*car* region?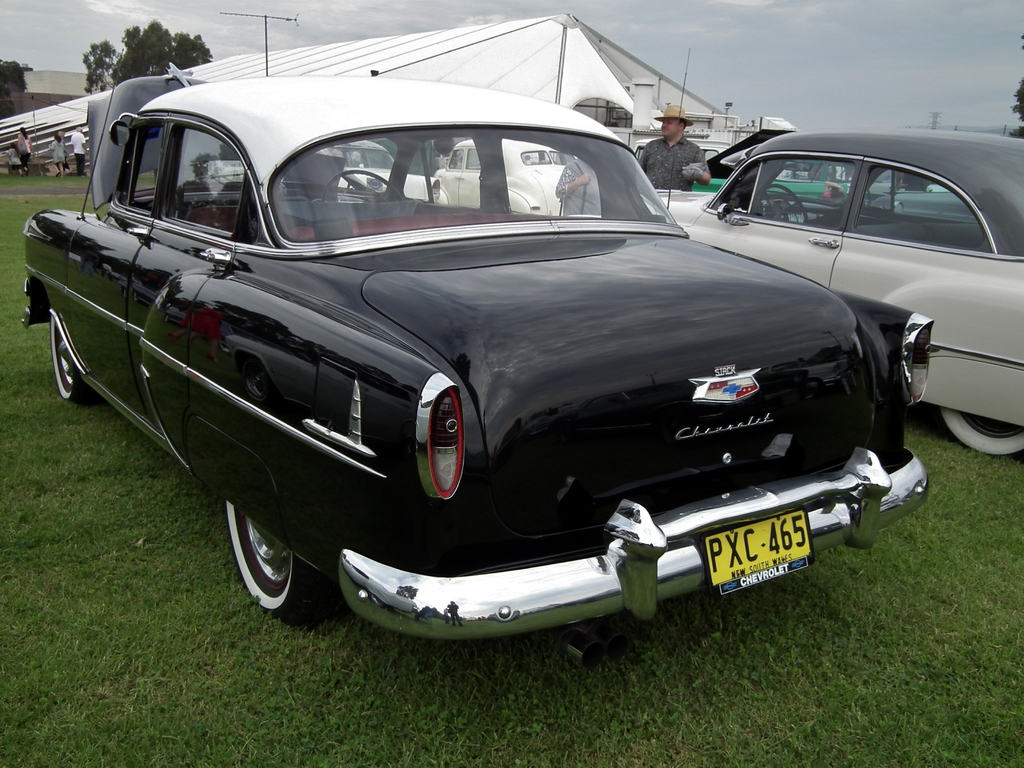
x1=334 y1=143 x2=438 y2=198
